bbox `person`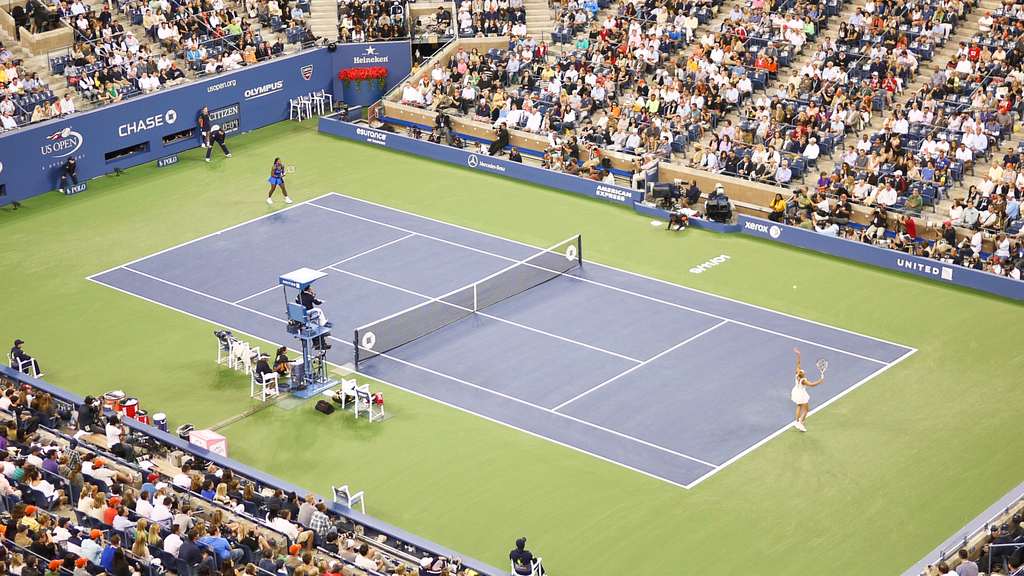
l=791, t=1, r=1023, b=227
